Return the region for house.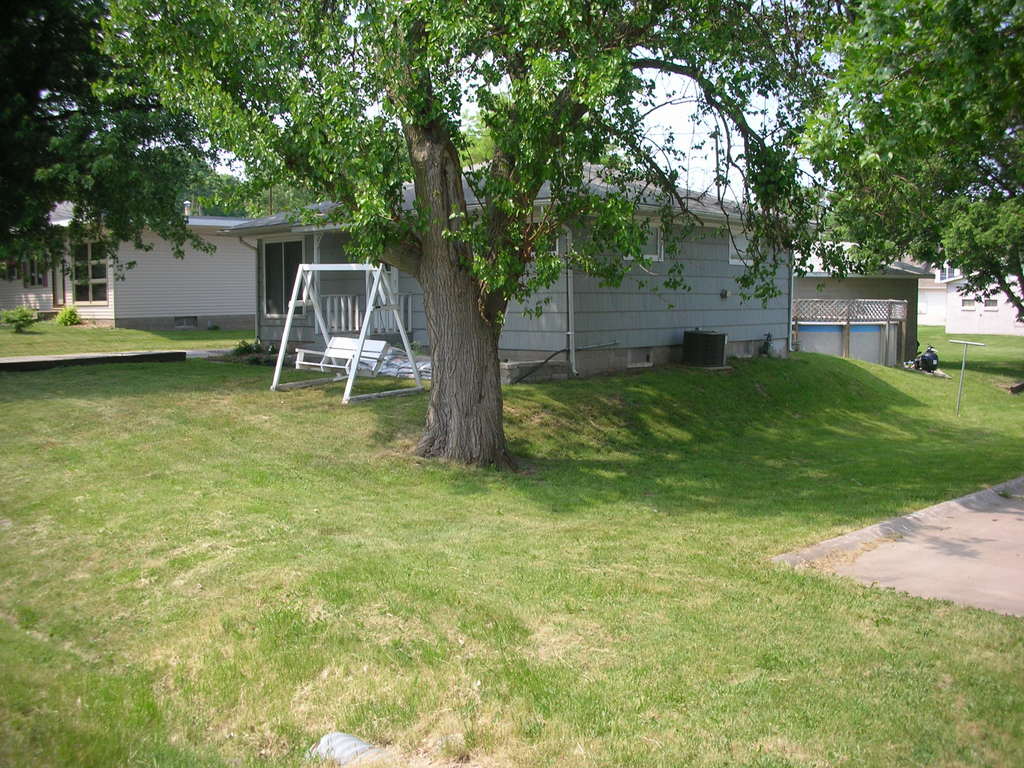
[left=787, top=235, right=934, bottom=367].
